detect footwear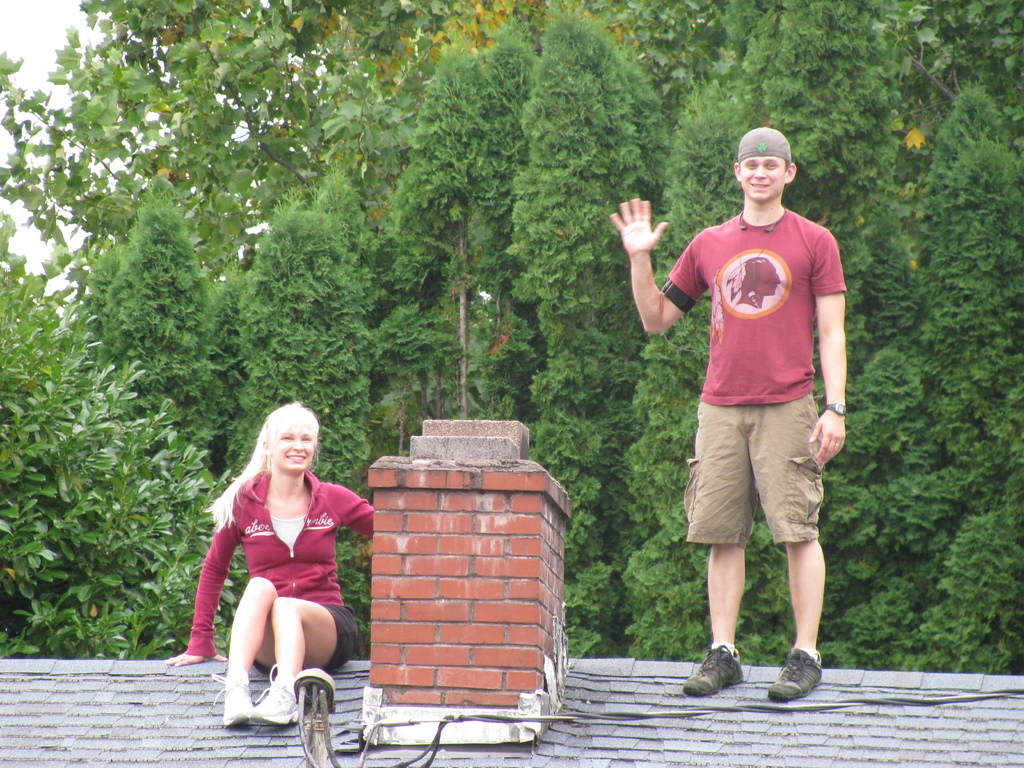
(207,661,252,732)
